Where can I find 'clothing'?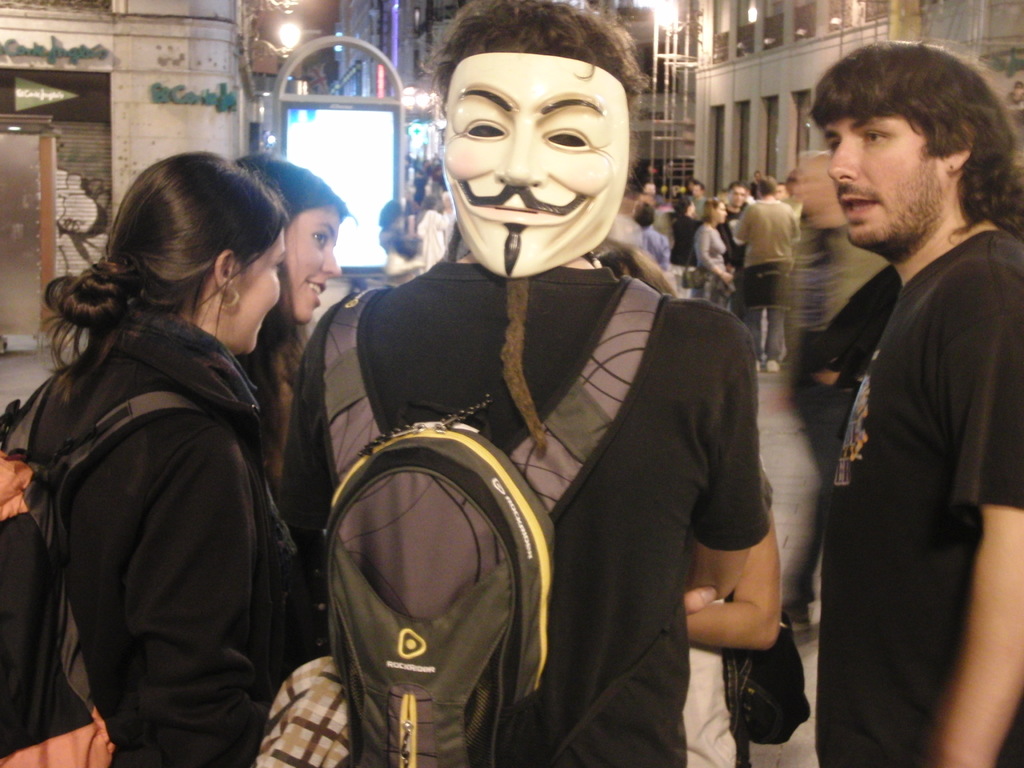
You can find it at 657 204 701 276.
